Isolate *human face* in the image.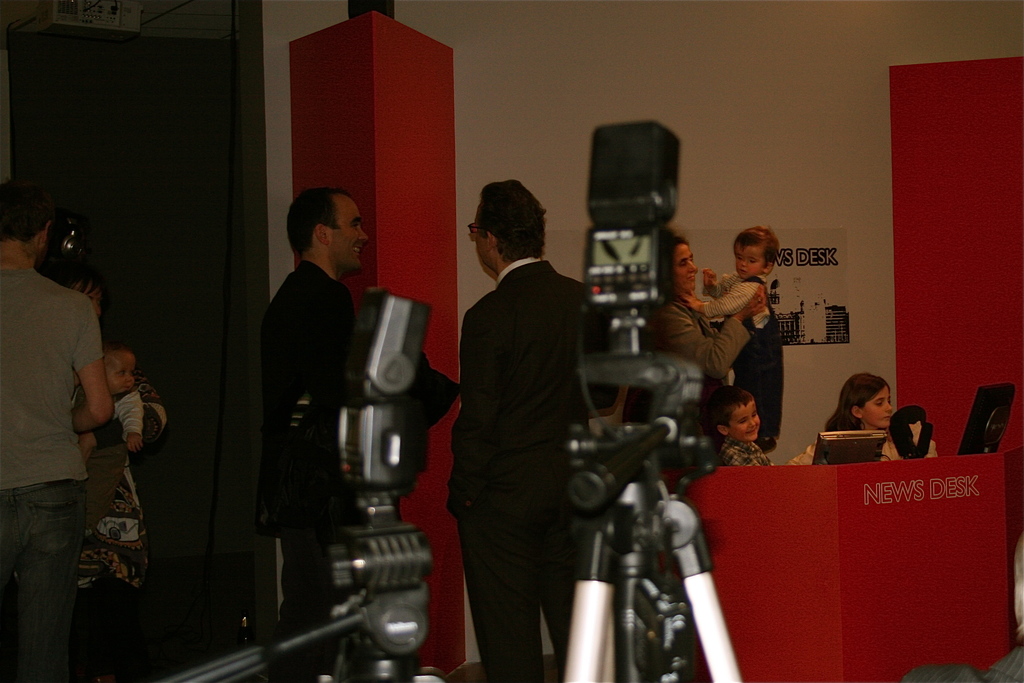
Isolated region: Rect(858, 382, 892, 427).
